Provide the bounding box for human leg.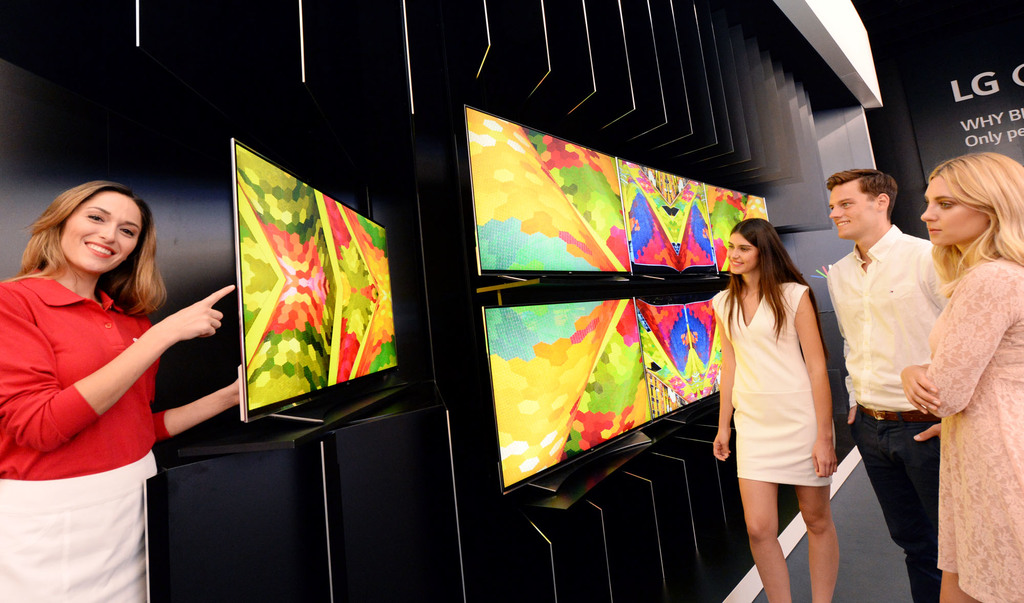
739, 406, 792, 602.
